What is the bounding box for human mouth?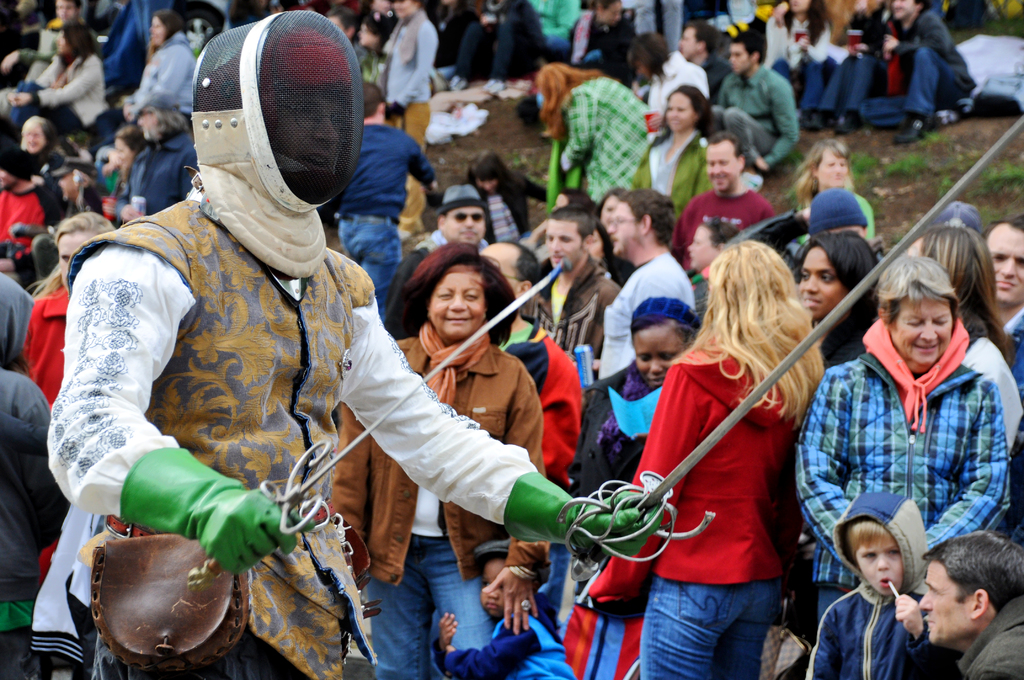
912,344,940,354.
